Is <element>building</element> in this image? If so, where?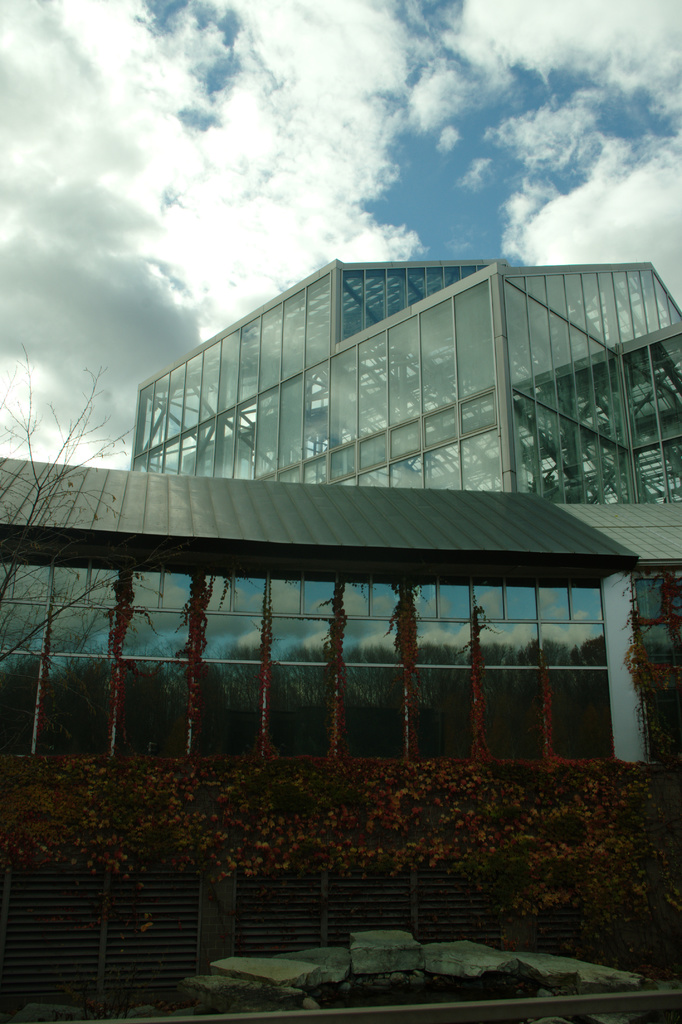
Yes, at bbox(0, 264, 681, 768).
